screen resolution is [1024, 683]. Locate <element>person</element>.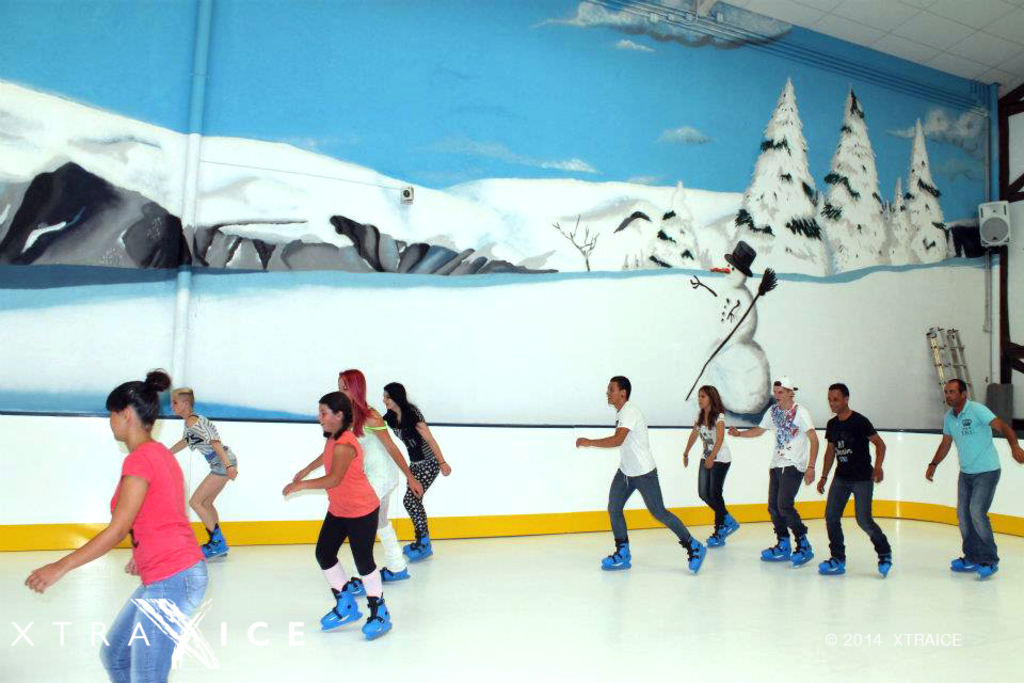
[165, 380, 238, 556].
